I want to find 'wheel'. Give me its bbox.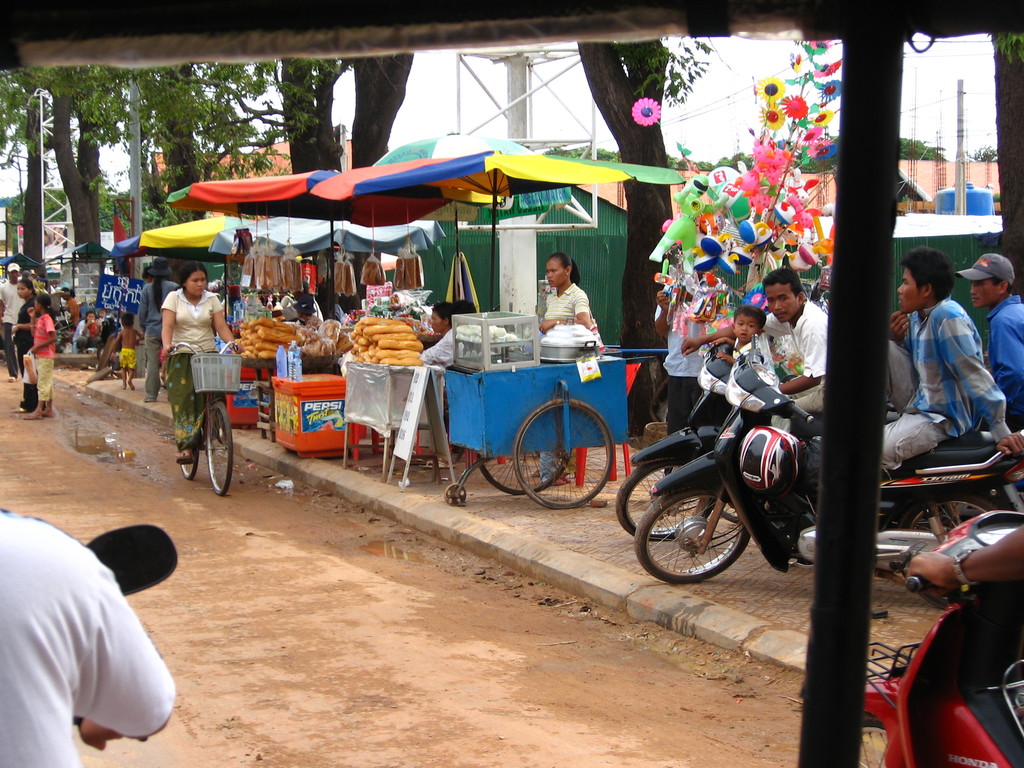
(650,487,764,582).
